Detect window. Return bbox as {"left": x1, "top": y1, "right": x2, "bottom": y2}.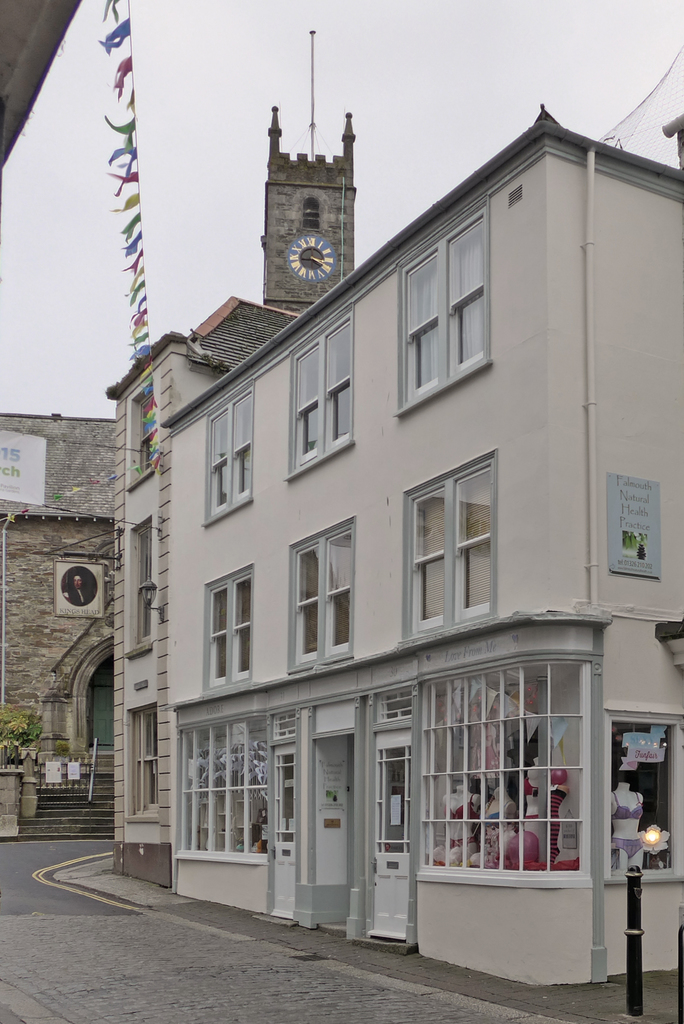
{"left": 285, "top": 510, "right": 362, "bottom": 659}.
